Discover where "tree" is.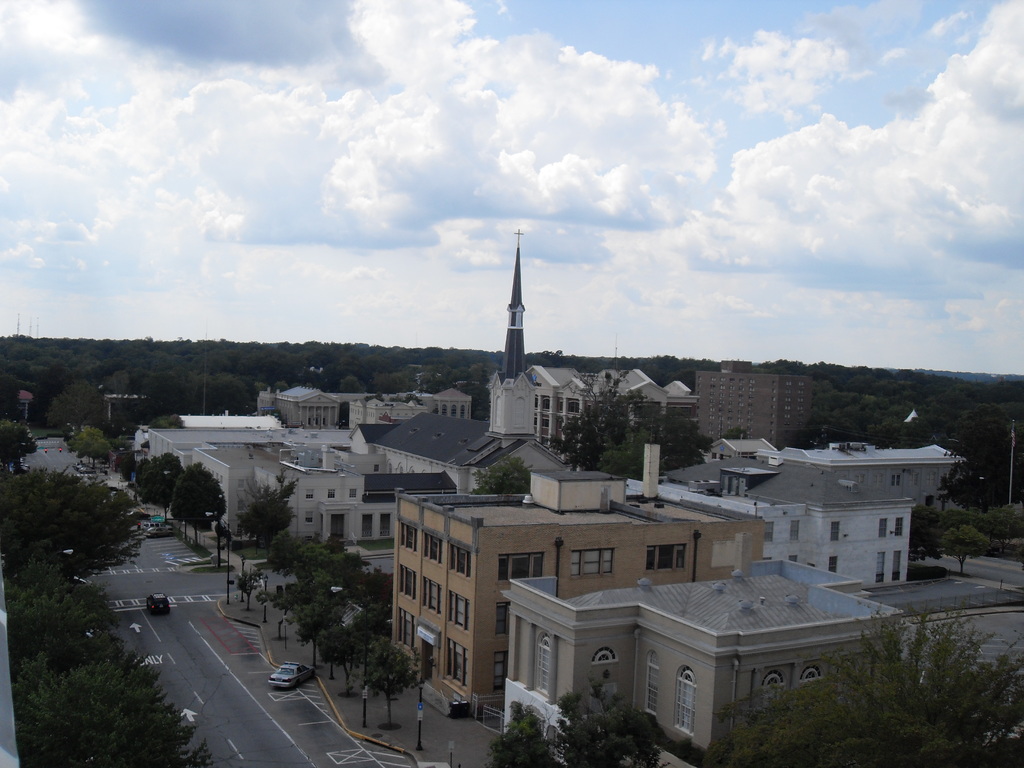
Discovered at [left=983, top=502, right=1023, bottom=556].
